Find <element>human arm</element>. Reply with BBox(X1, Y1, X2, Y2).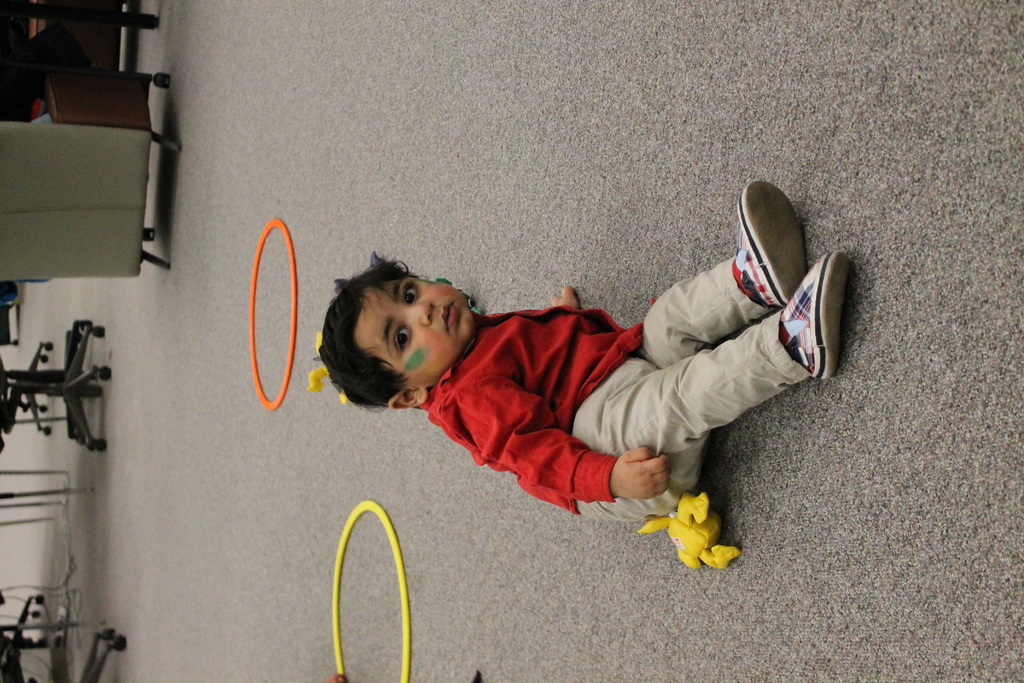
BBox(547, 284, 582, 316).
